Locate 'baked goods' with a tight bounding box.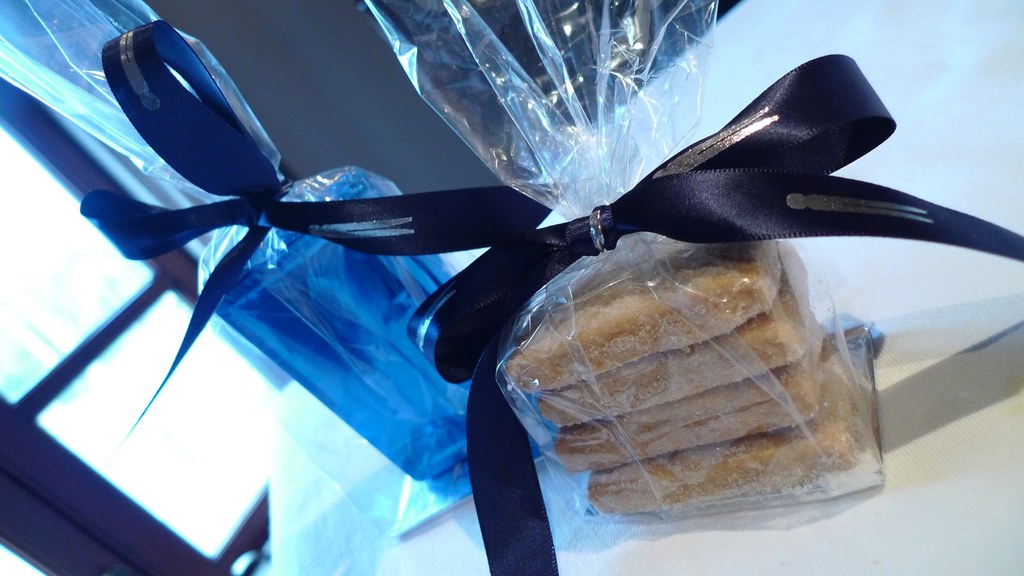
[504,233,781,394].
